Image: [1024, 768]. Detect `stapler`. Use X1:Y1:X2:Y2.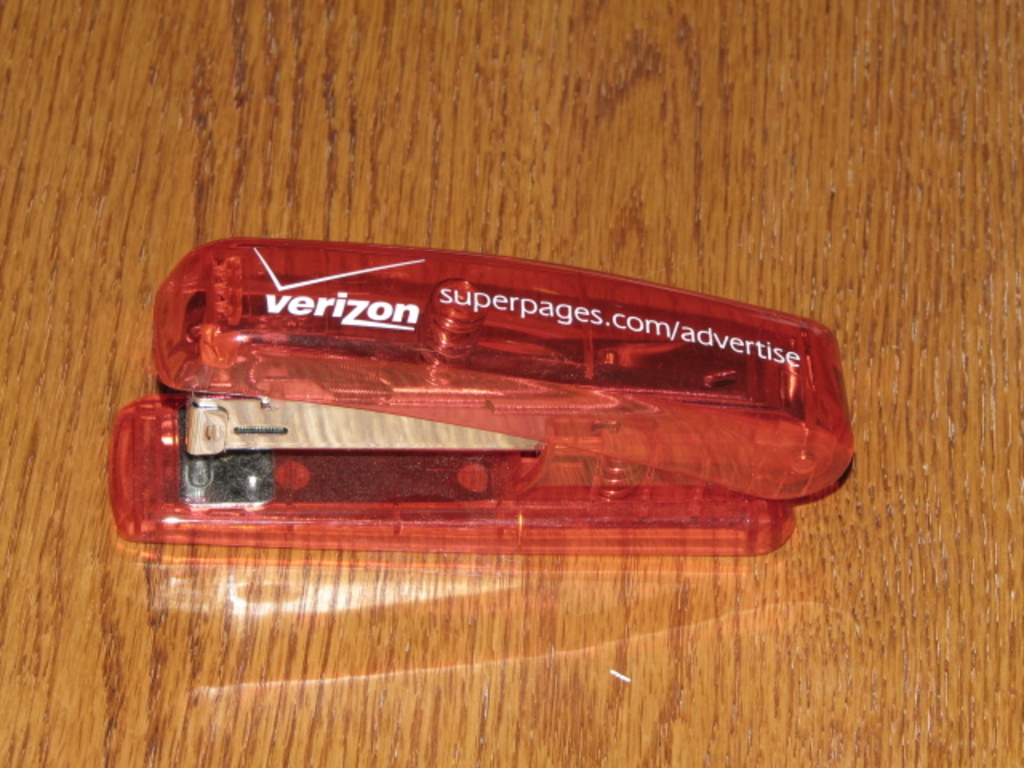
112:238:854:555.
